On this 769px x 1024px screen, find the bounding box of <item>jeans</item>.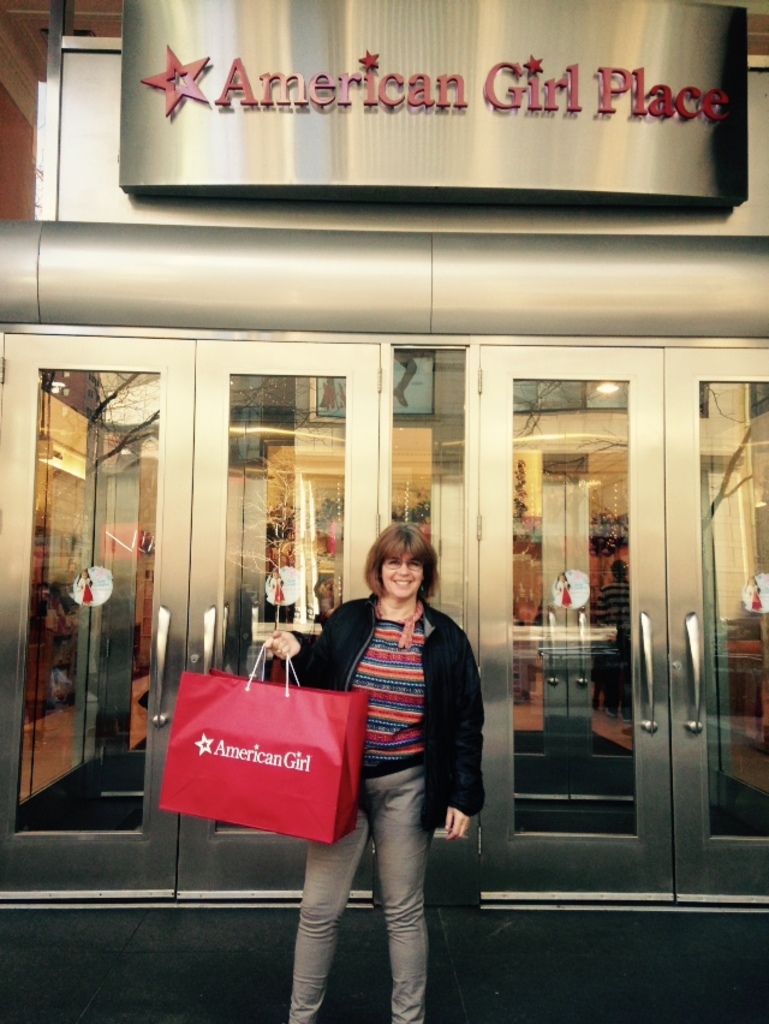
Bounding box: detection(290, 762, 425, 1023).
